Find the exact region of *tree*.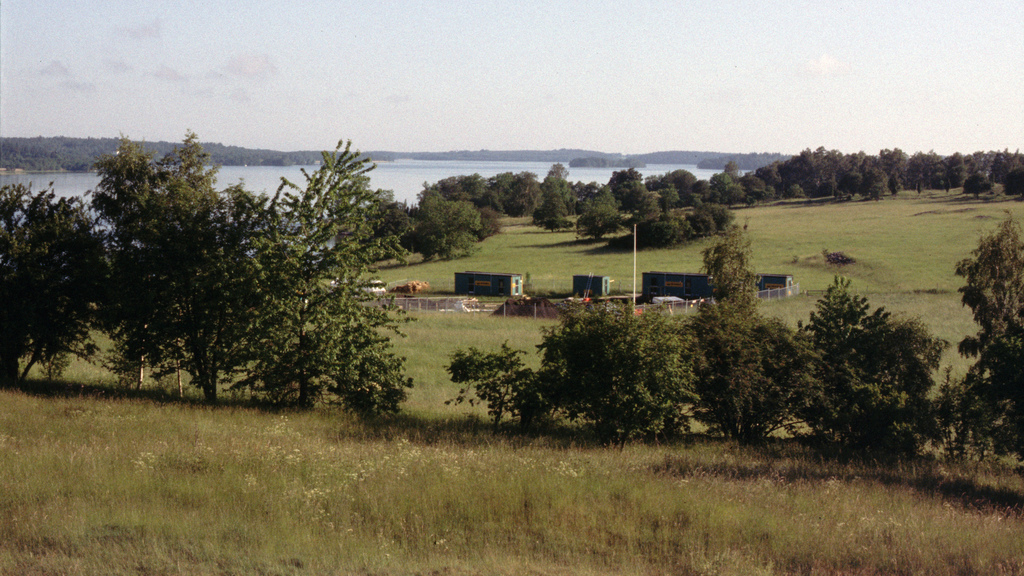
Exact region: x1=765 y1=159 x2=810 y2=202.
